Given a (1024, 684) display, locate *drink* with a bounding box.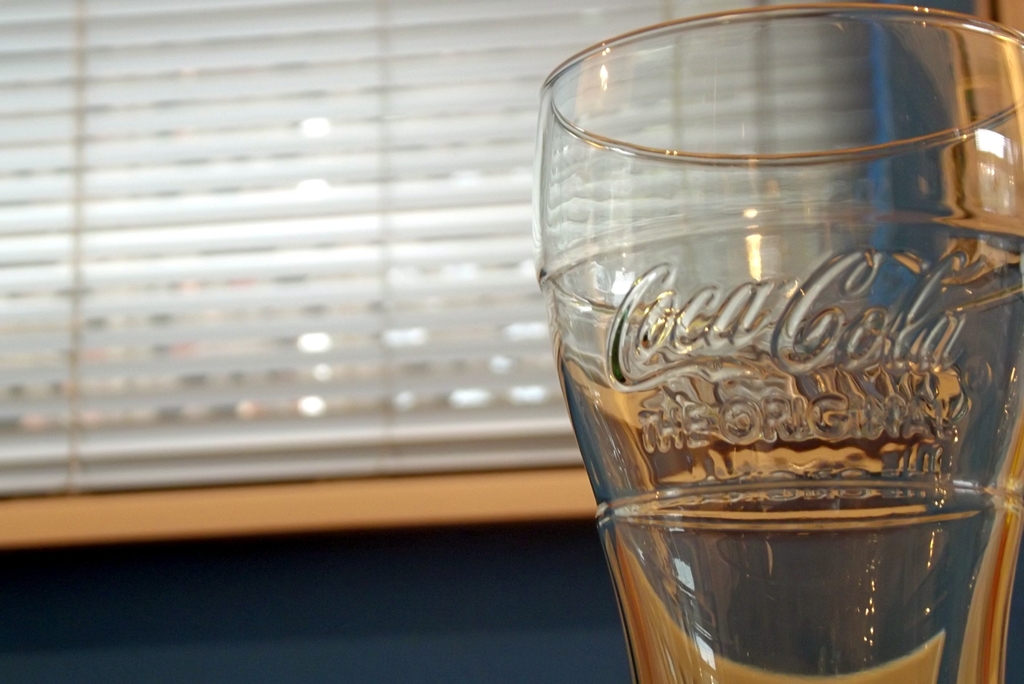
Located: <box>586,361,991,683</box>.
